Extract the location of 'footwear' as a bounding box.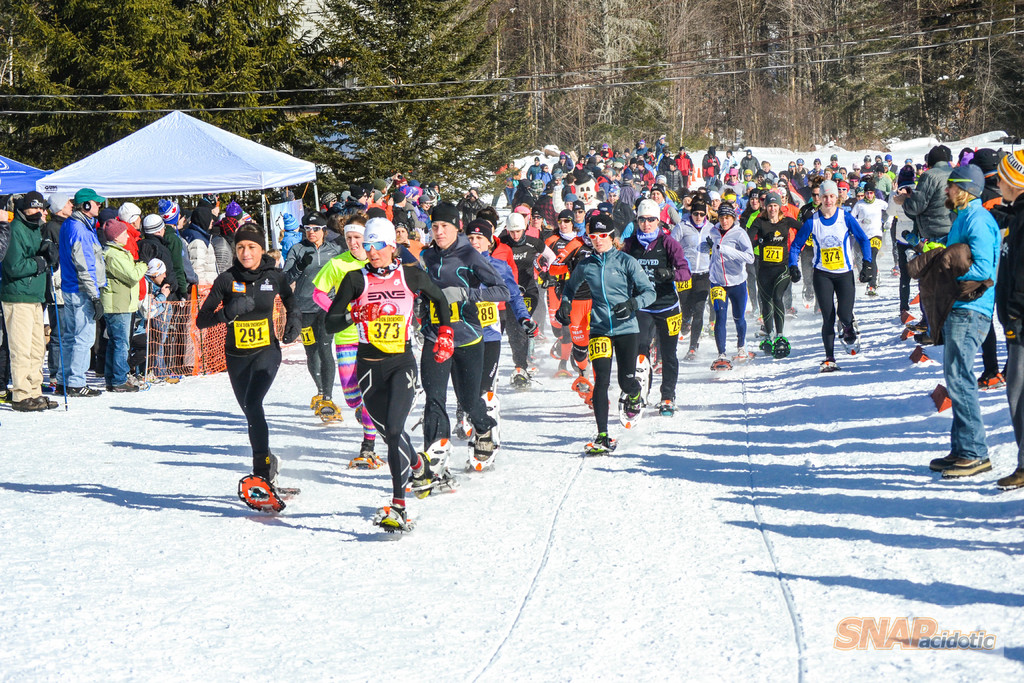
detection(410, 448, 430, 499).
